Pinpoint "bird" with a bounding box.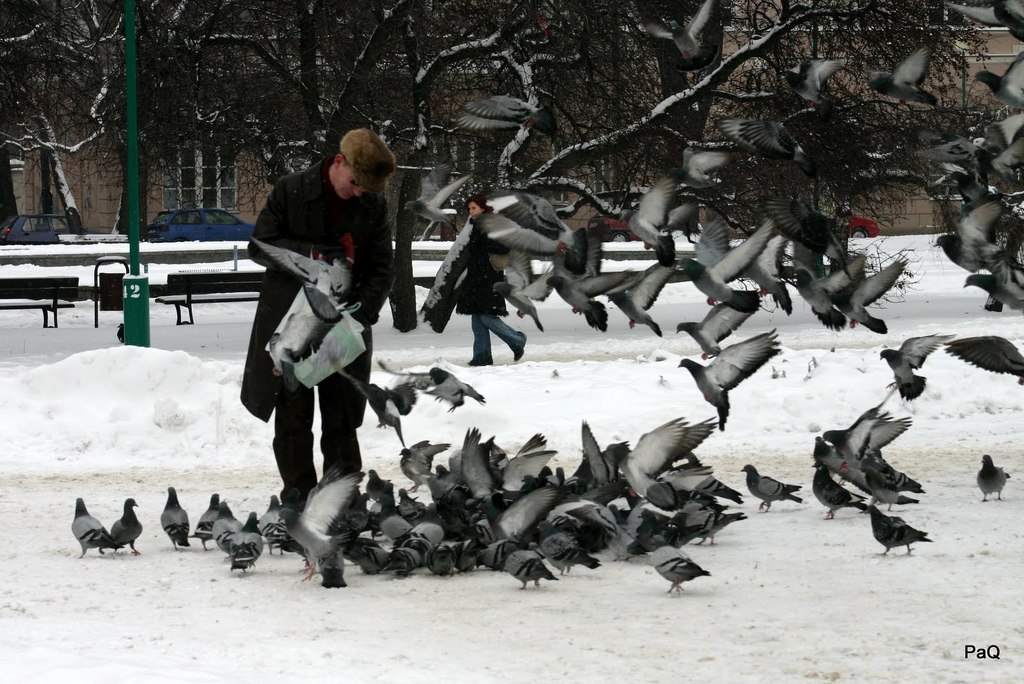
region(729, 119, 801, 181).
